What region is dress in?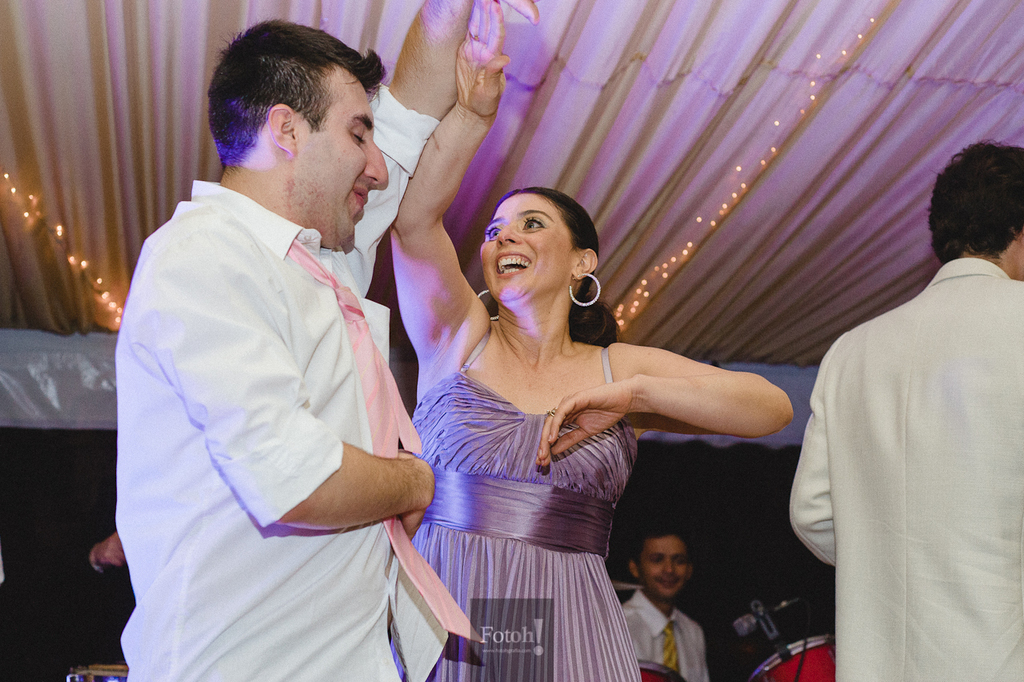
left=387, top=325, right=641, bottom=681.
